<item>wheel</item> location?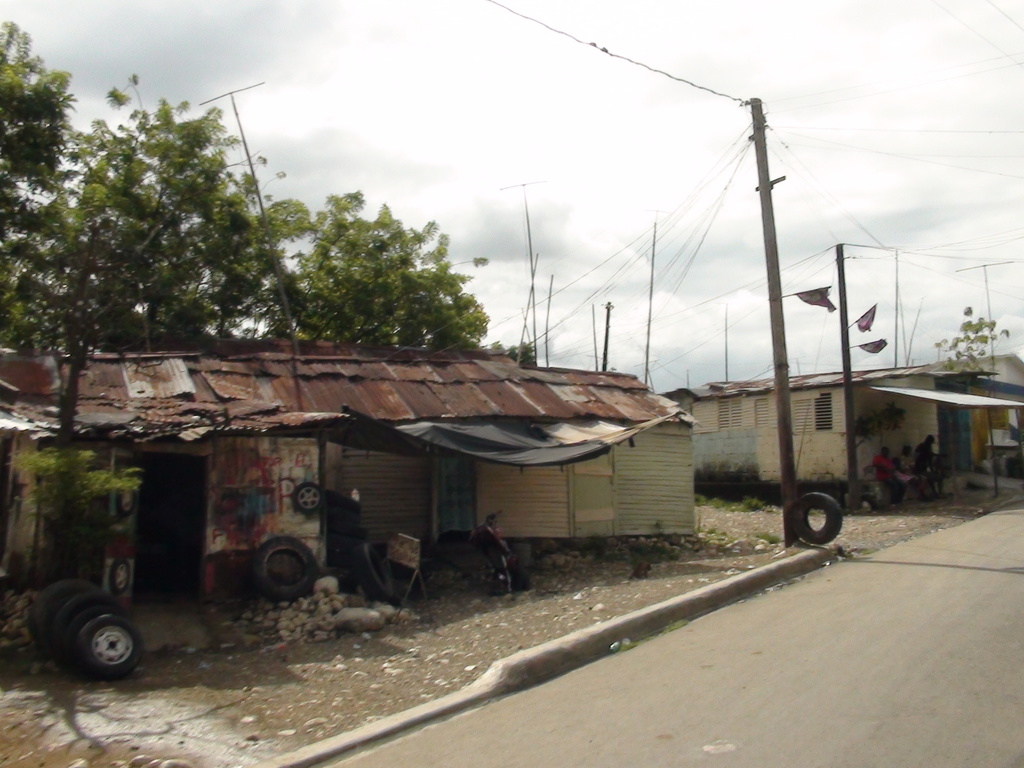
detection(52, 593, 129, 675)
